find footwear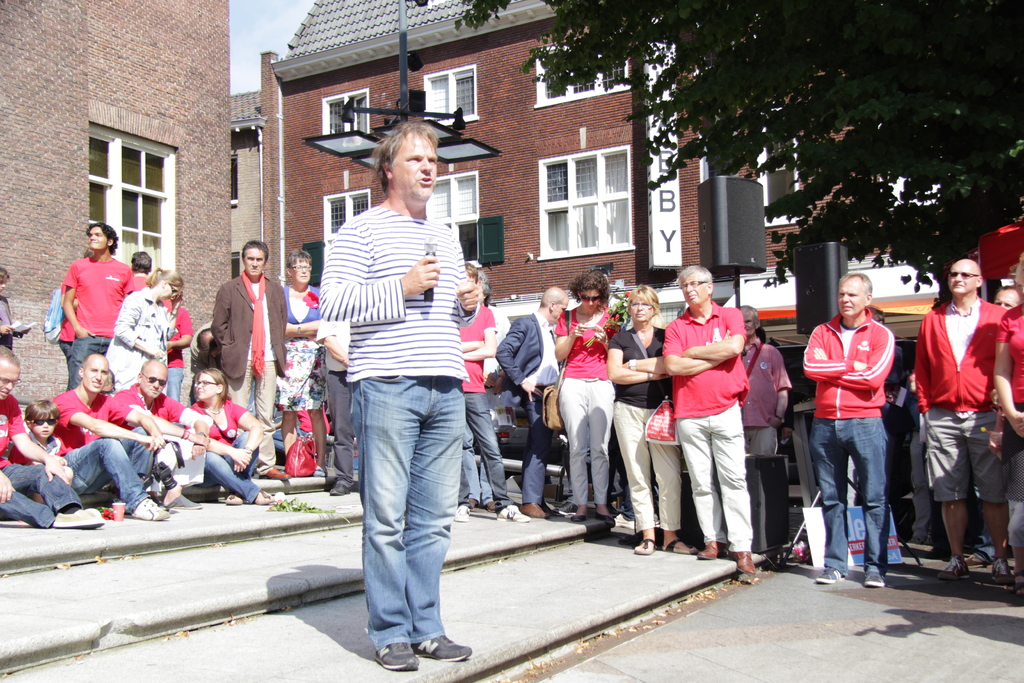
bbox(1014, 573, 1023, 594)
